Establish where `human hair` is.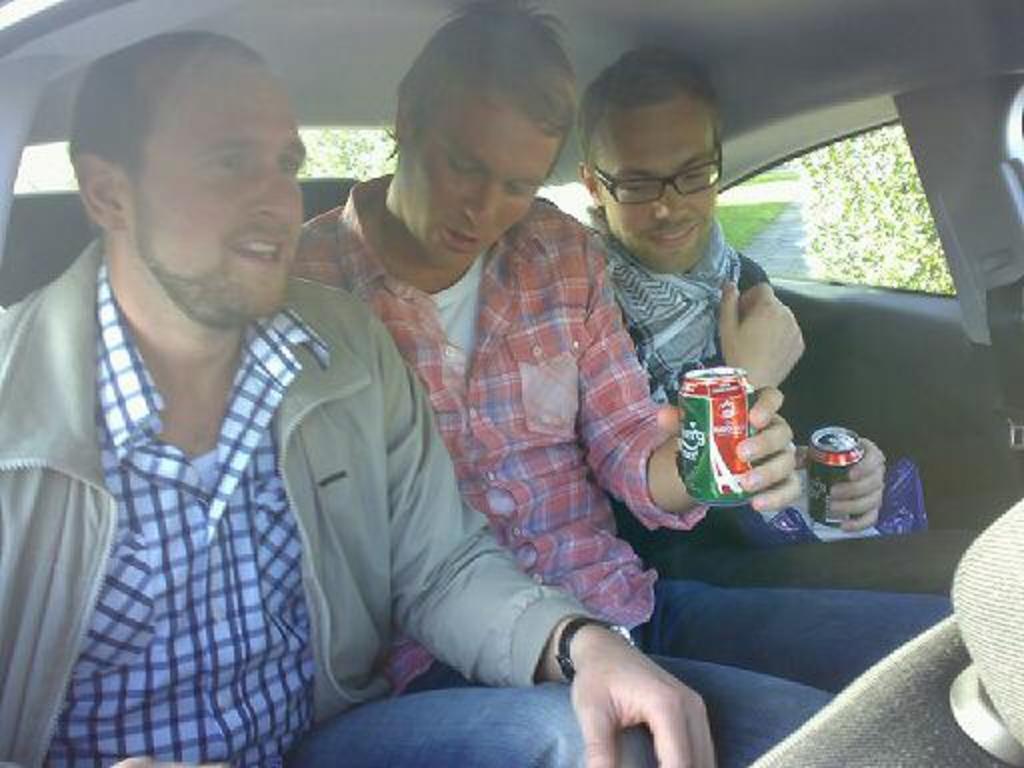
Established at x1=384, y1=0, x2=580, y2=188.
